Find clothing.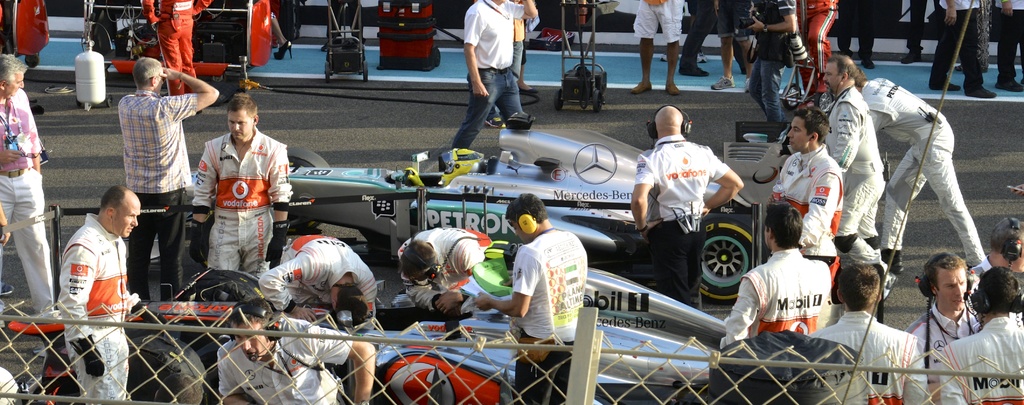
Rect(746, 0, 793, 122).
